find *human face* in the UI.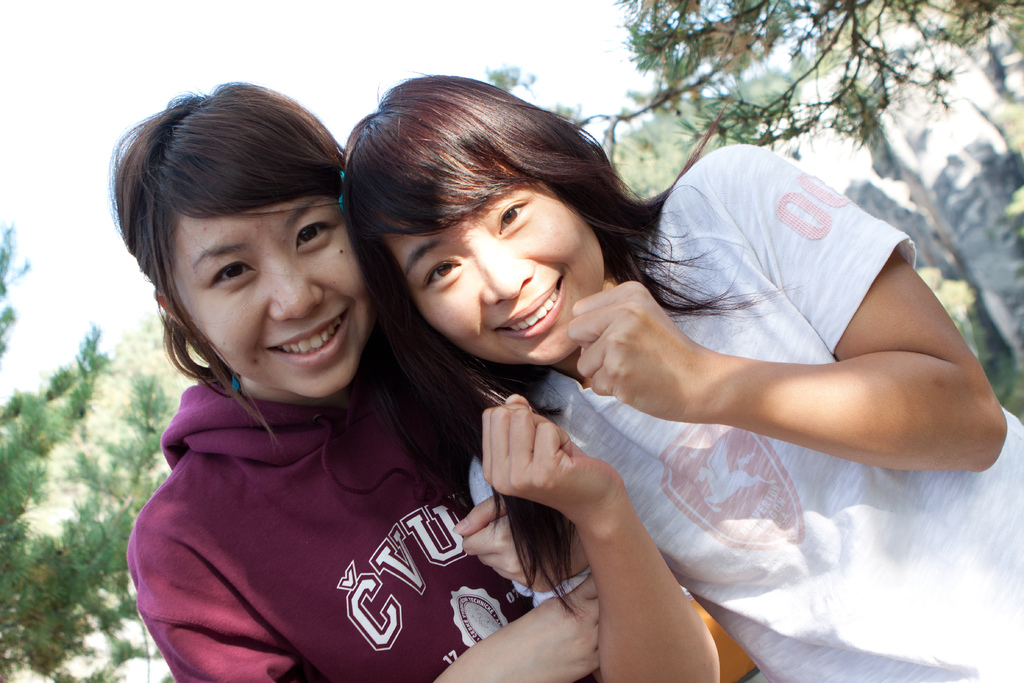
UI element at l=383, t=158, r=600, b=360.
